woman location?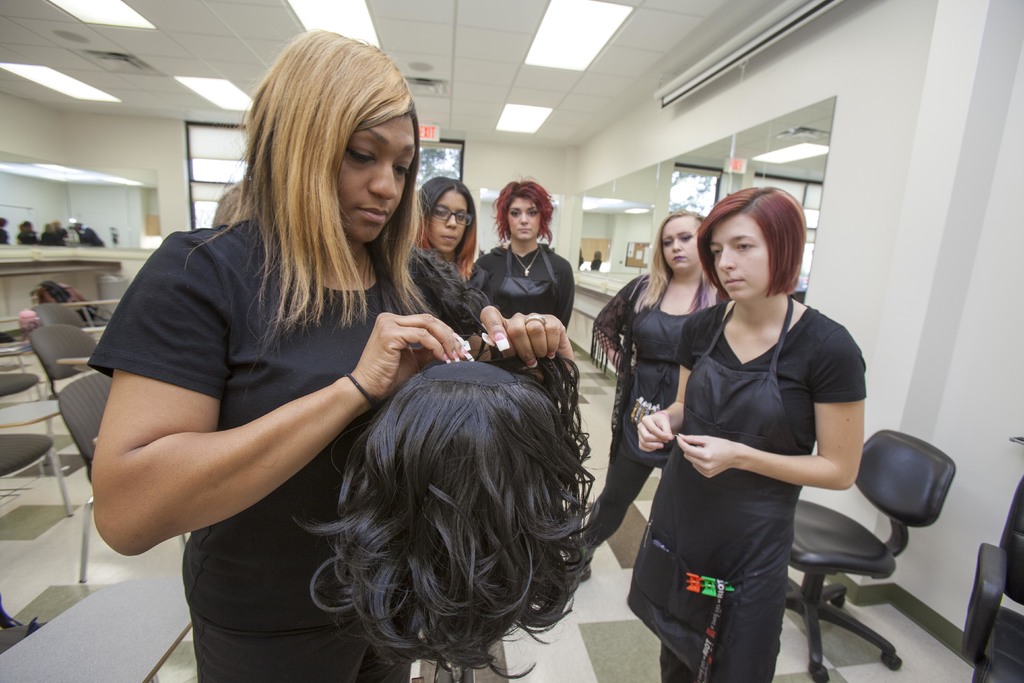
Rect(572, 210, 719, 586)
